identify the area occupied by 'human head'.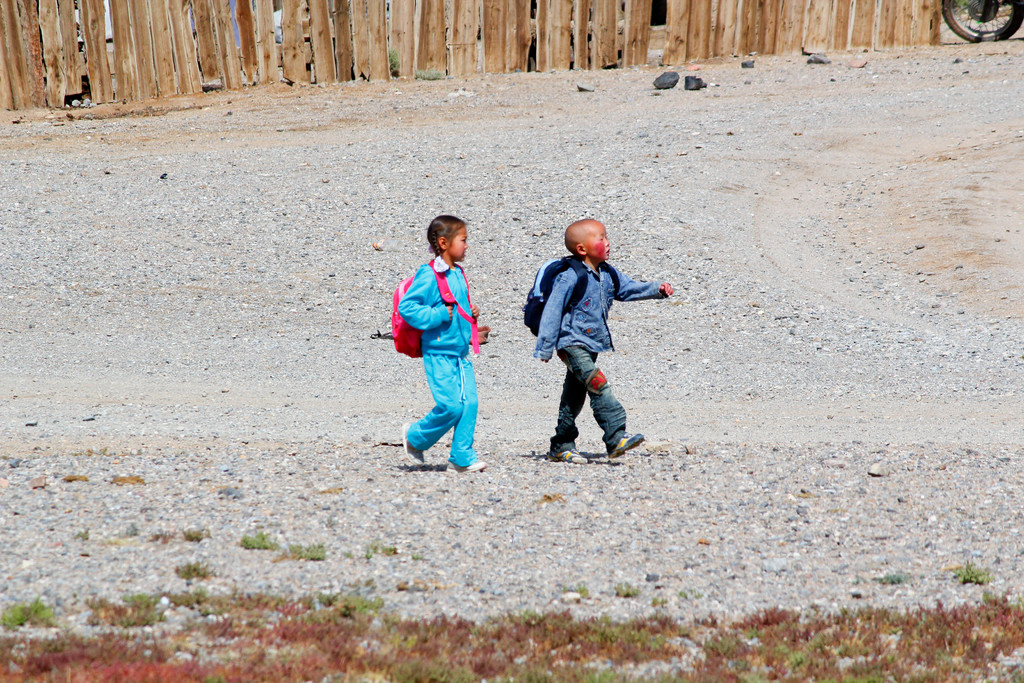
Area: (414,212,481,272).
